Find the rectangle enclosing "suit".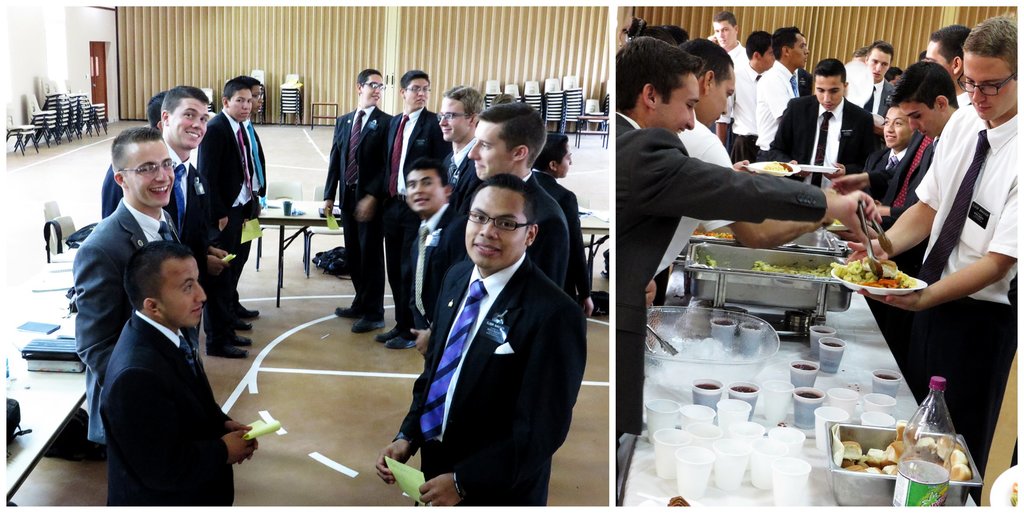
[438,134,478,212].
